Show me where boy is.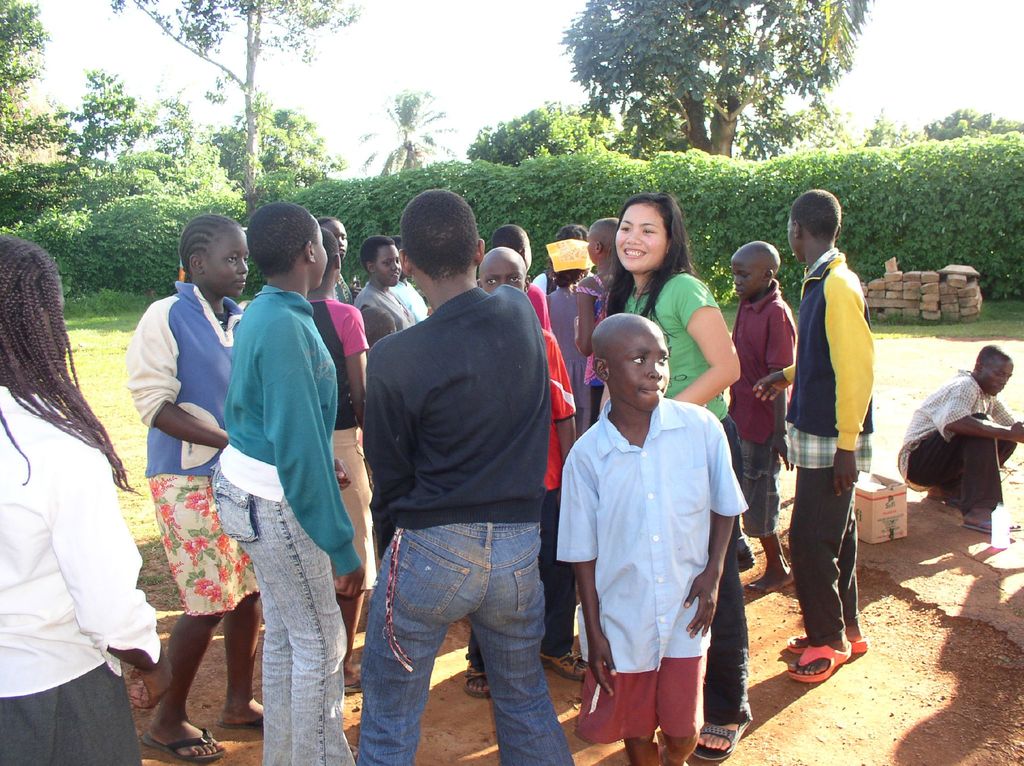
boy is at BBox(726, 241, 796, 598).
